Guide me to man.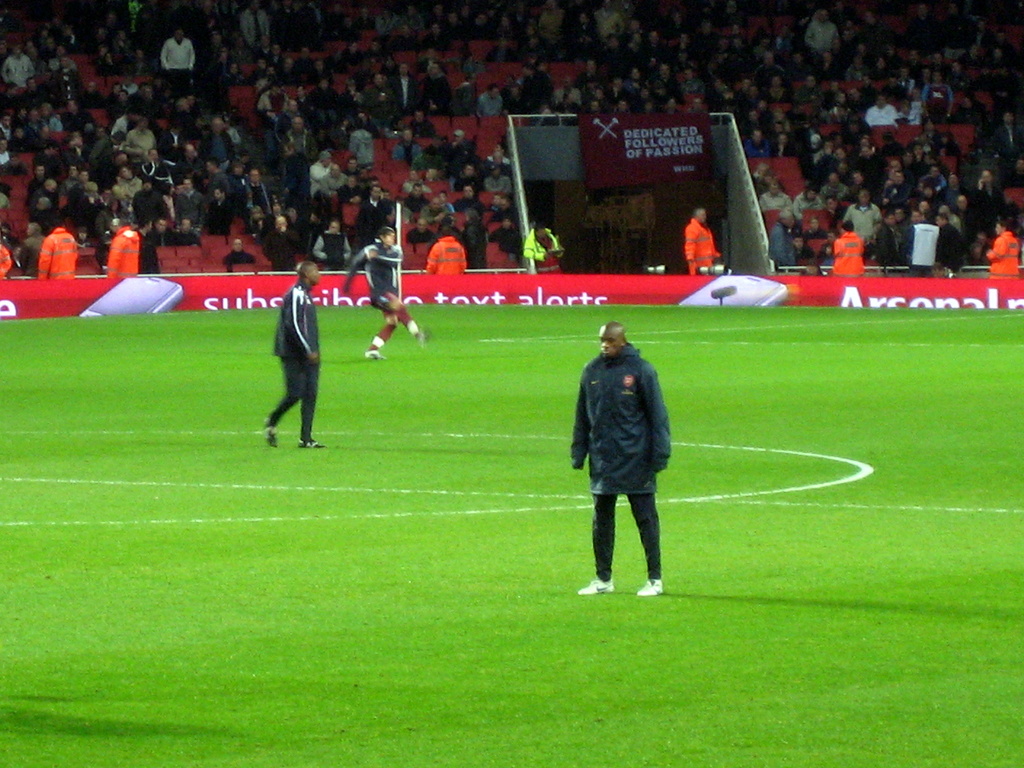
Guidance: pyautogui.locateOnScreen(305, 150, 335, 207).
